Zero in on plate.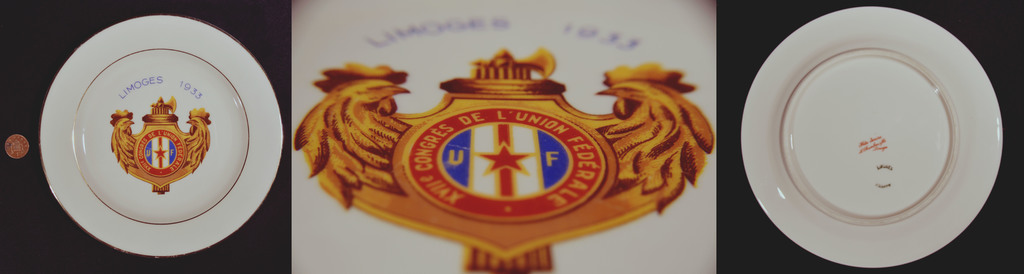
Zeroed in: rect(739, 7, 1004, 268).
